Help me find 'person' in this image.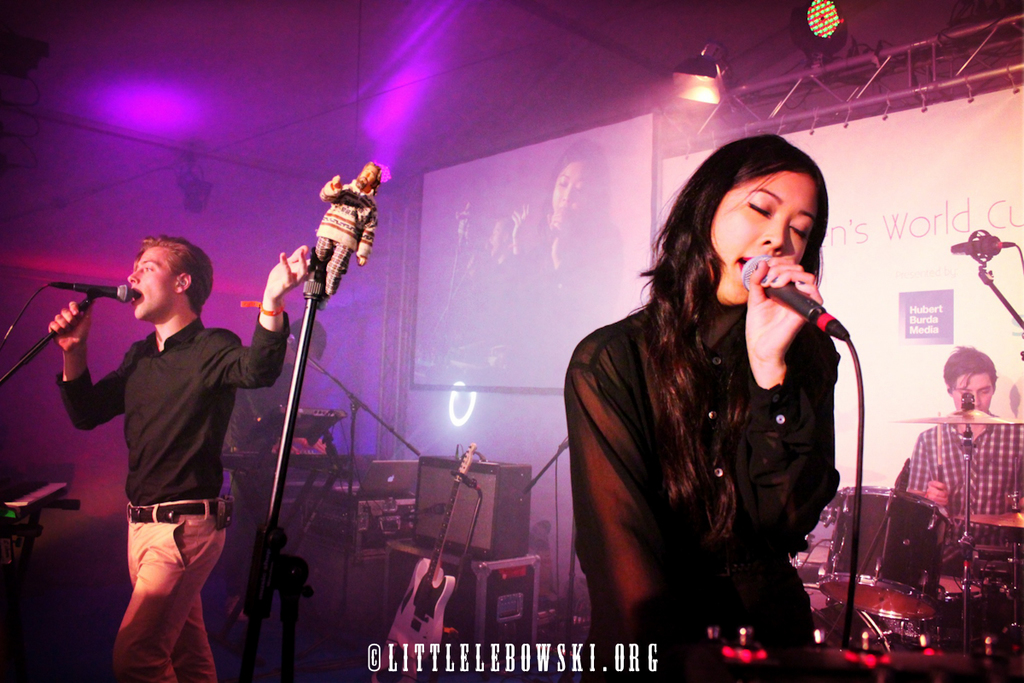
Found it: crop(517, 138, 620, 304).
